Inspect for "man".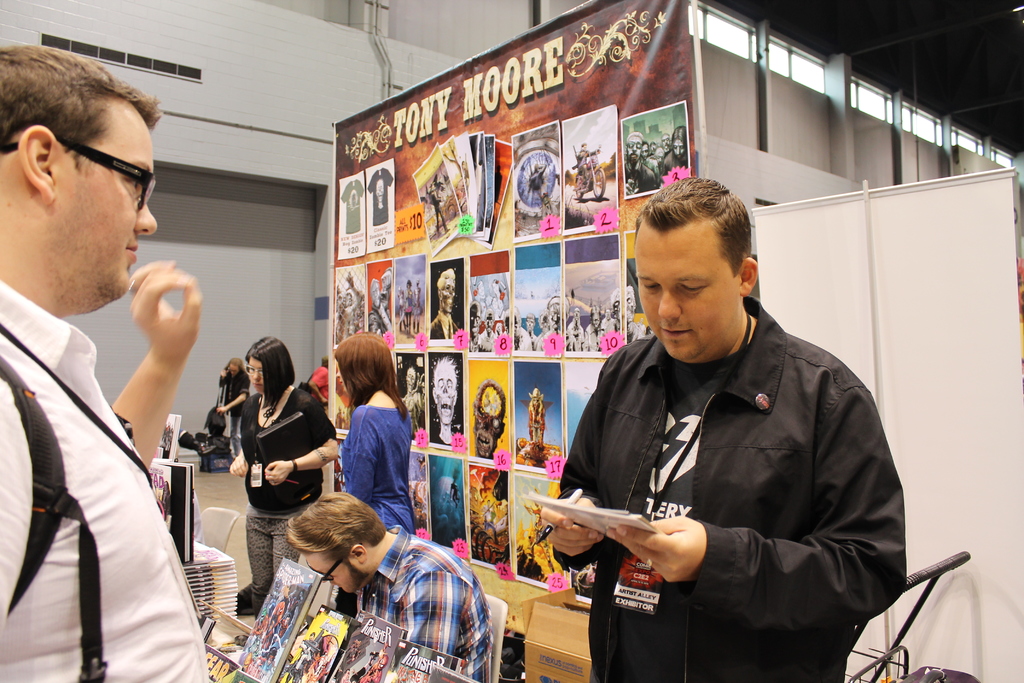
Inspection: BBox(264, 599, 284, 639).
